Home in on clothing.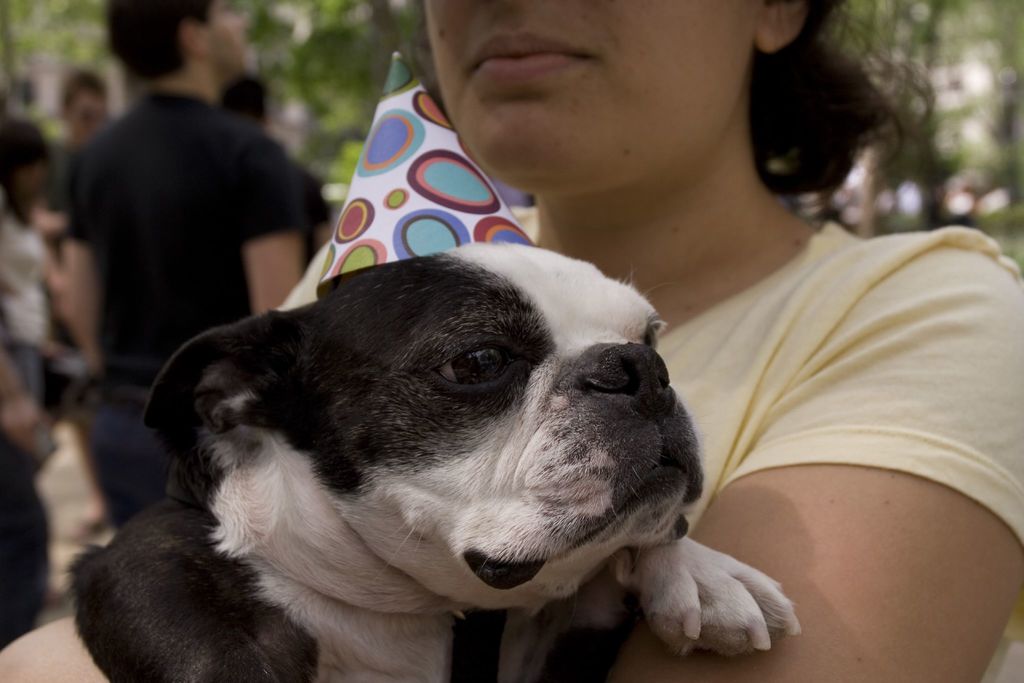
Homed in at x1=299 y1=162 x2=329 y2=270.
